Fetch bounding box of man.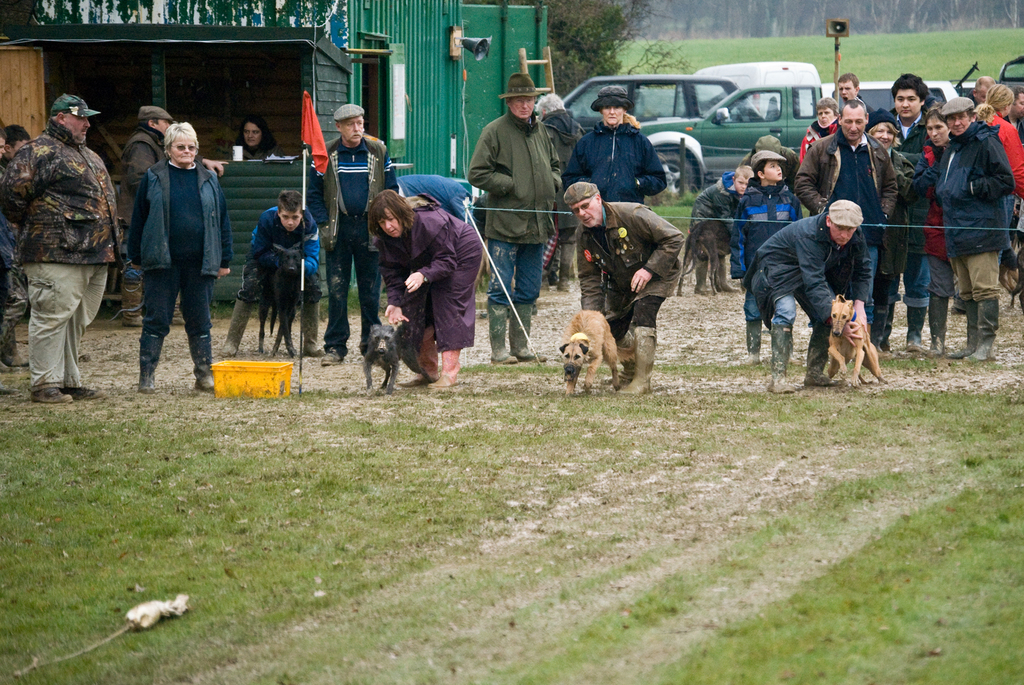
Bbox: bbox(559, 83, 669, 209).
